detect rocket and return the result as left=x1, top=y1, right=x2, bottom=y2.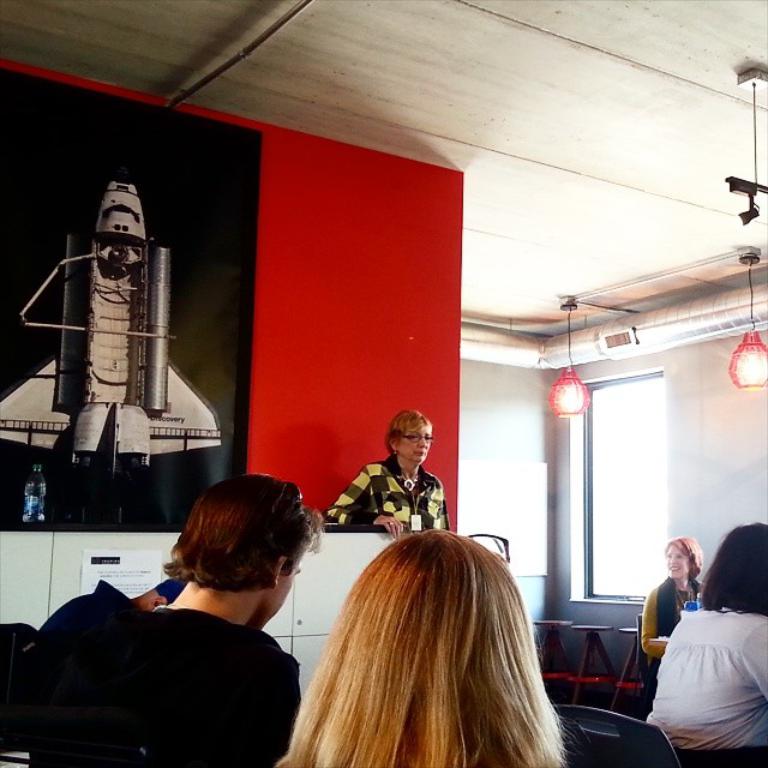
left=31, top=139, right=191, bottom=494.
